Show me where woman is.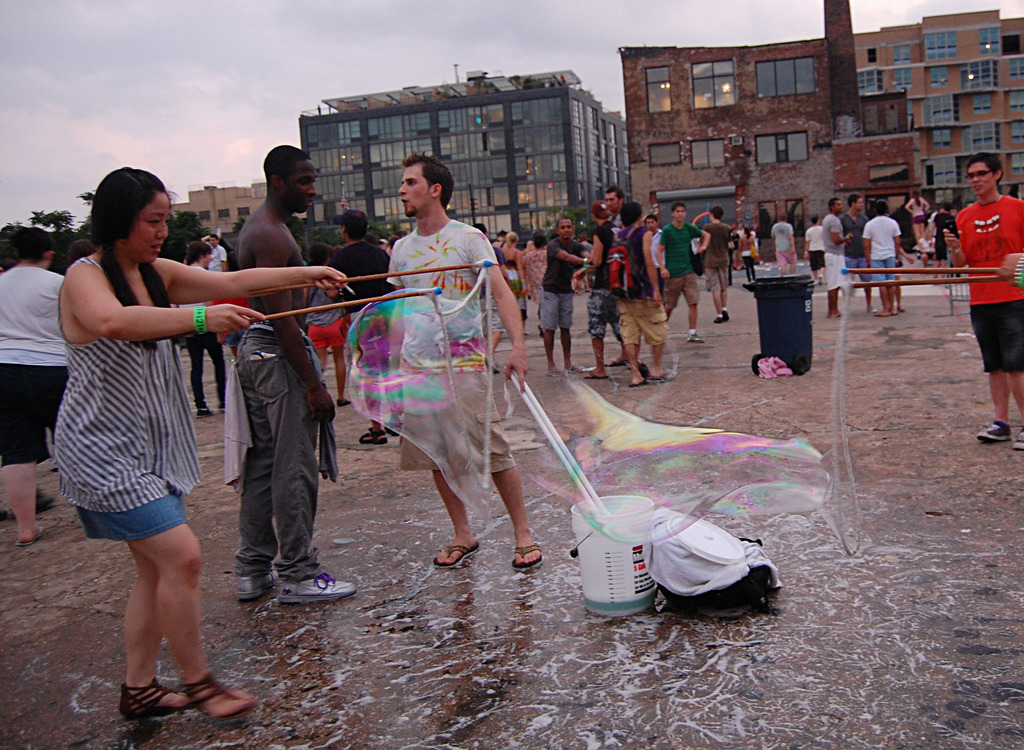
woman is at BBox(904, 191, 940, 242).
